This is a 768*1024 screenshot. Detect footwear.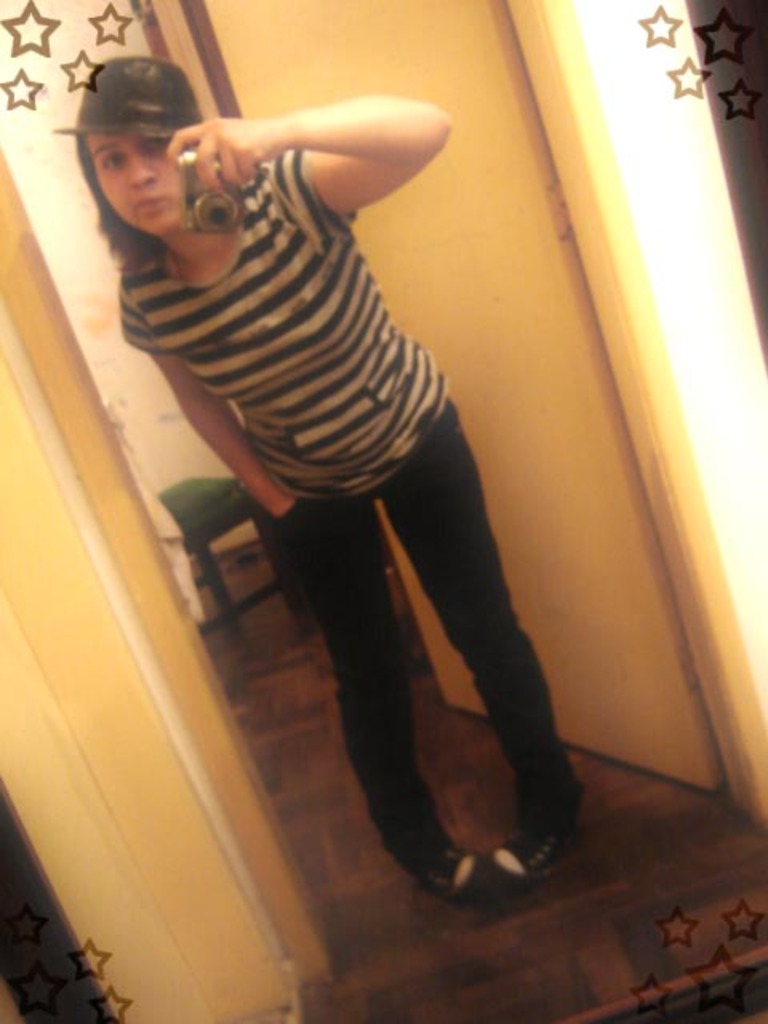
select_region(504, 814, 579, 862).
